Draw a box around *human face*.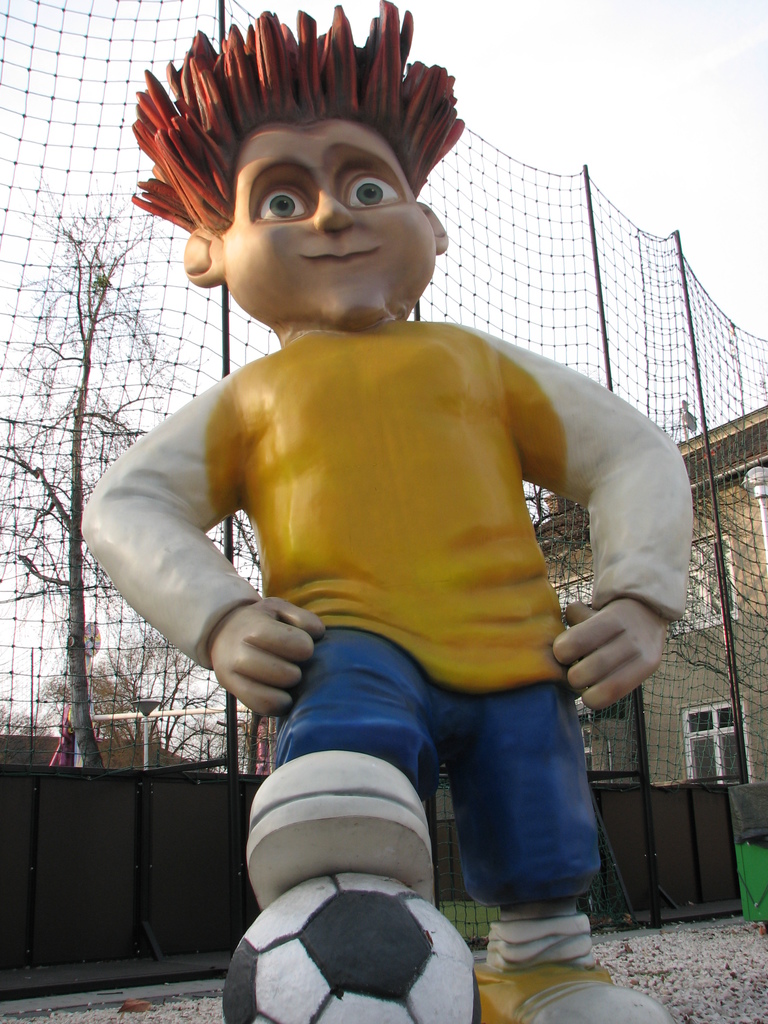
[x1=231, y1=108, x2=439, y2=330].
